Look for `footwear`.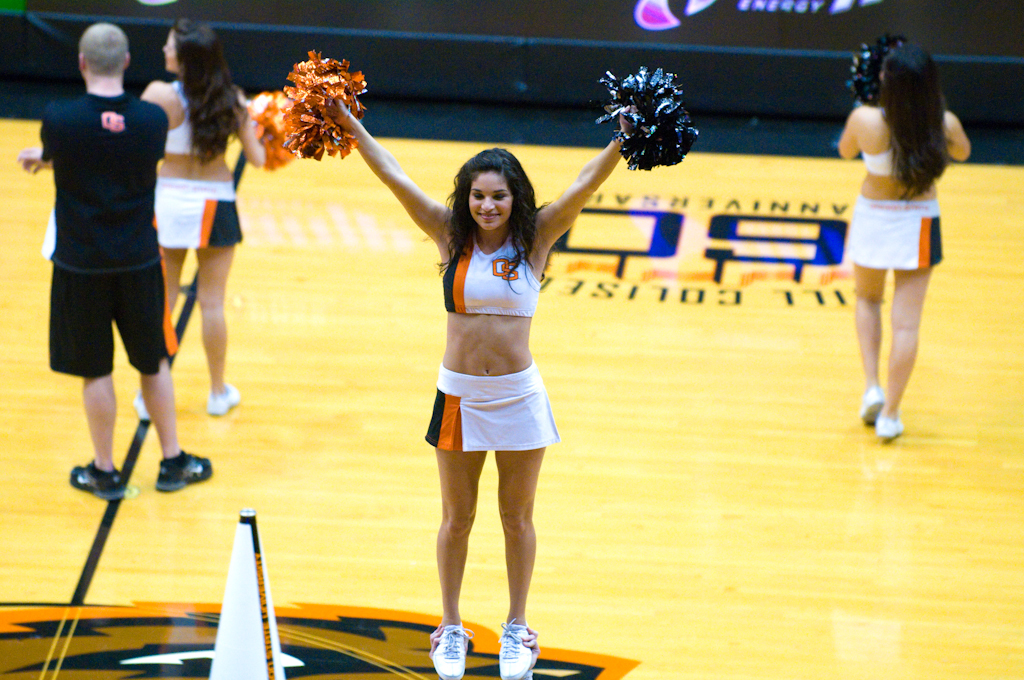
Found: left=156, top=446, right=211, bottom=492.
